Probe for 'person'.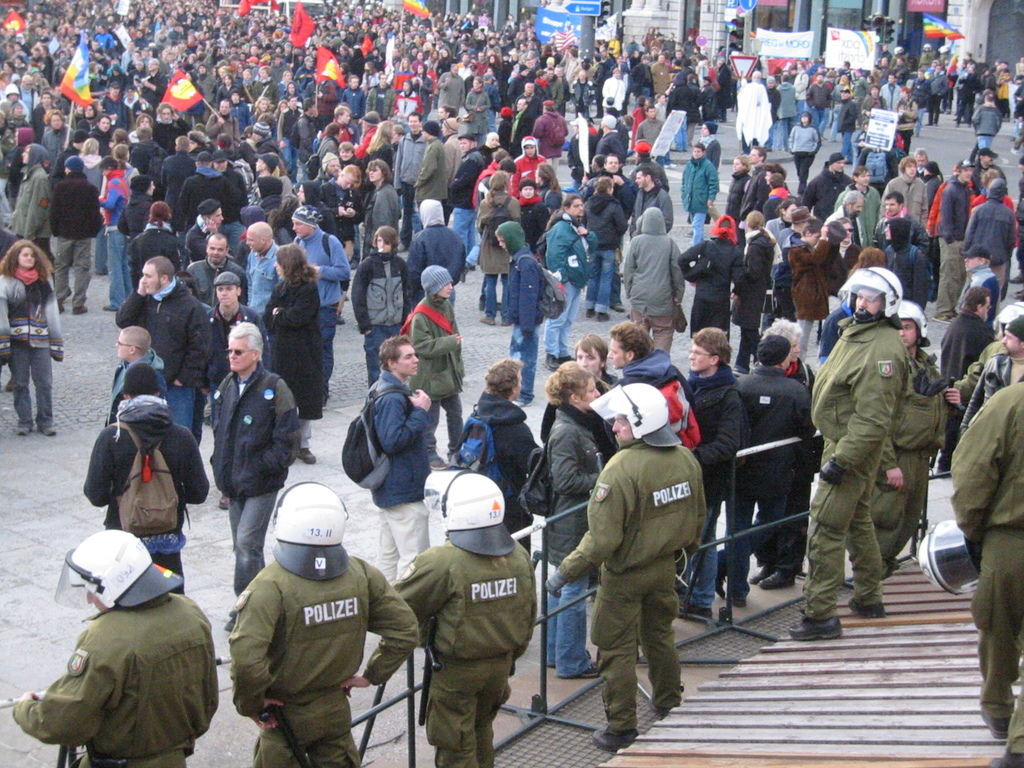
Probe result: (x1=612, y1=204, x2=687, y2=349).
